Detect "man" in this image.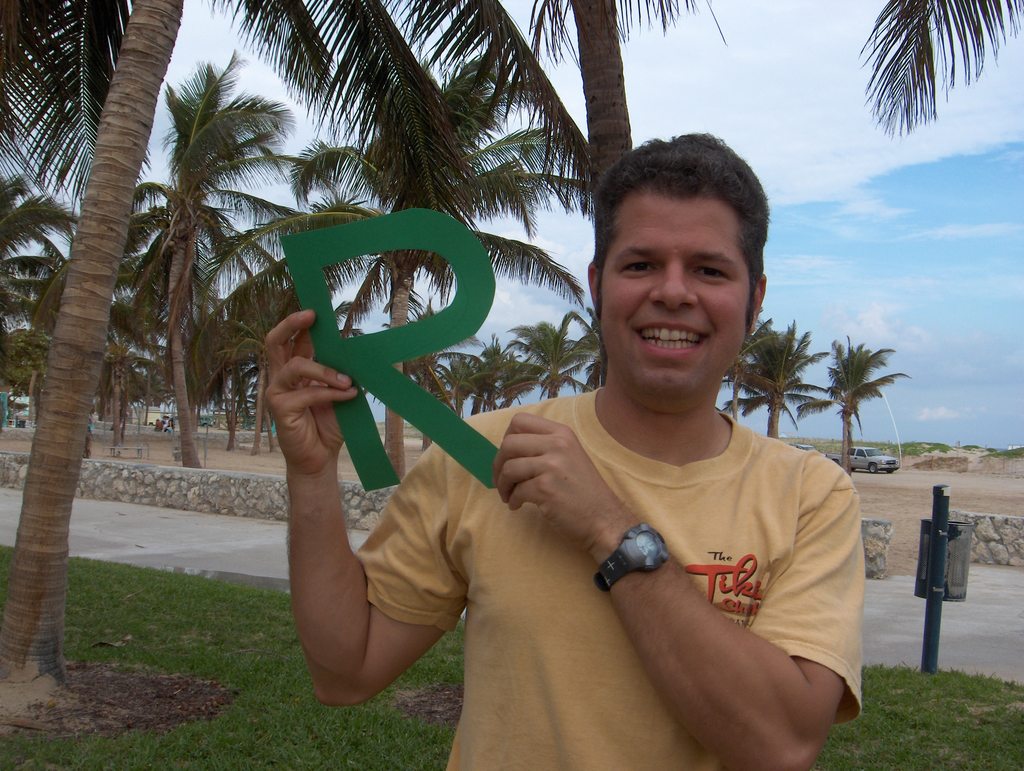
Detection: left=369, top=177, right=876, bottom=770.
